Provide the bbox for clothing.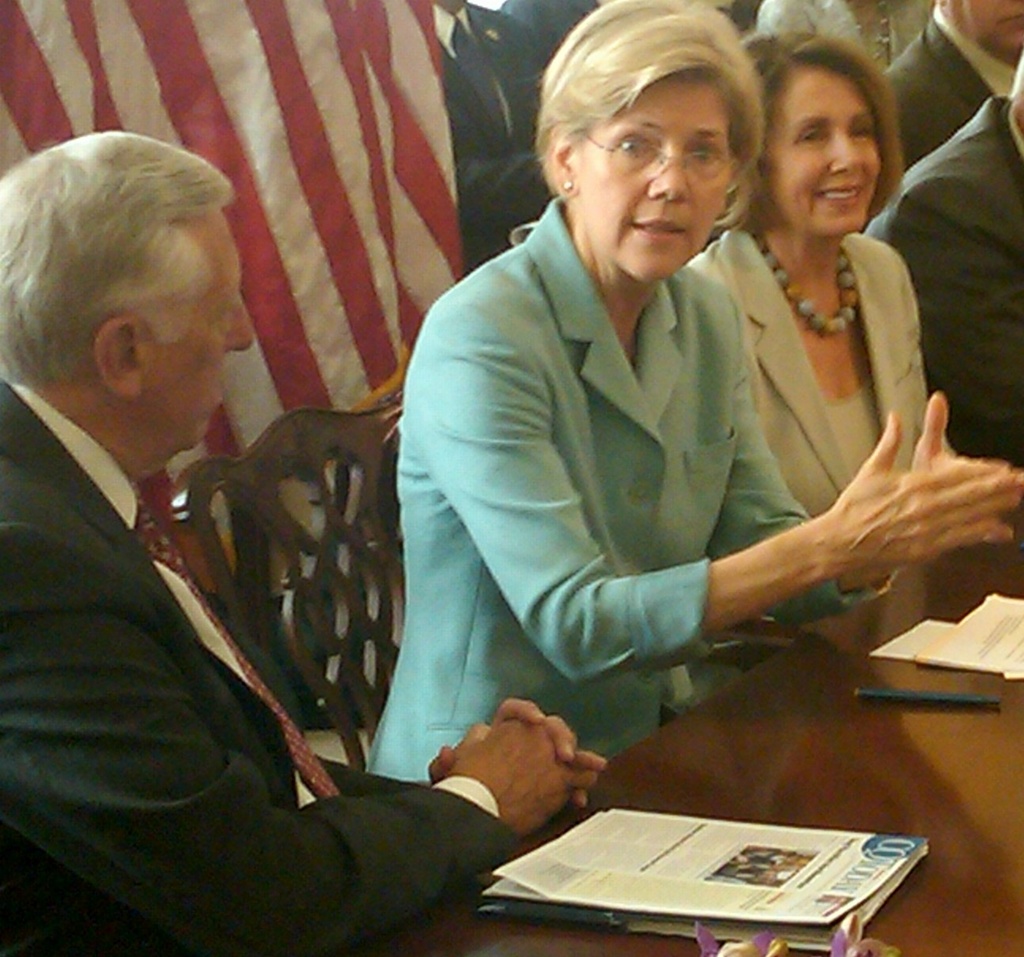
pyautogui.locateOnScreen(876, 94, 1023, 475).
